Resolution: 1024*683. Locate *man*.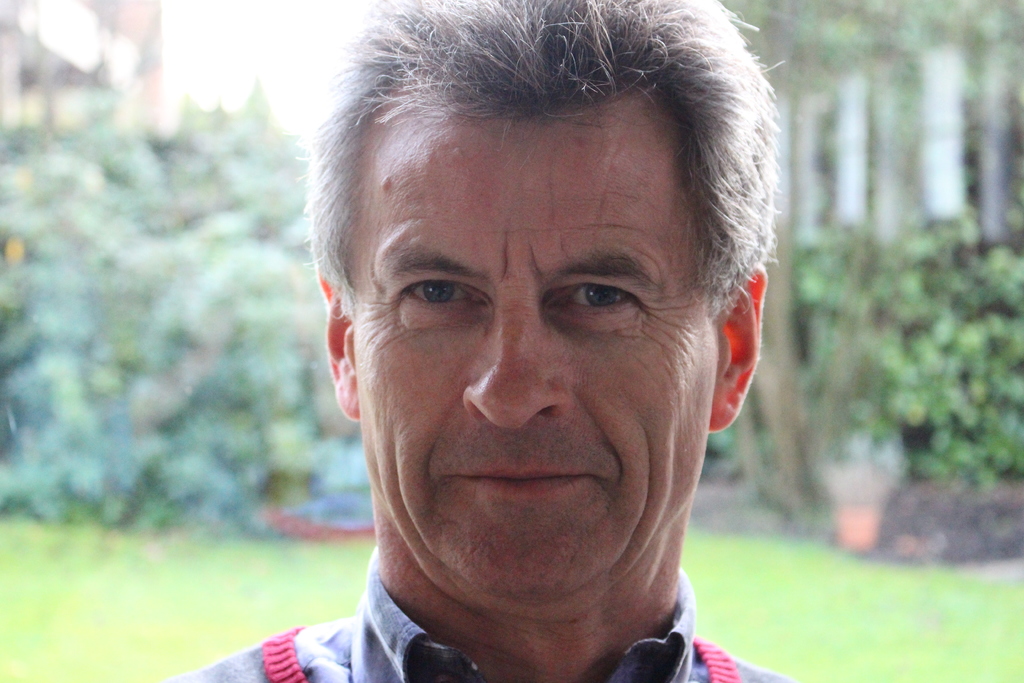
bbox=[197, 1, 835, 682].
